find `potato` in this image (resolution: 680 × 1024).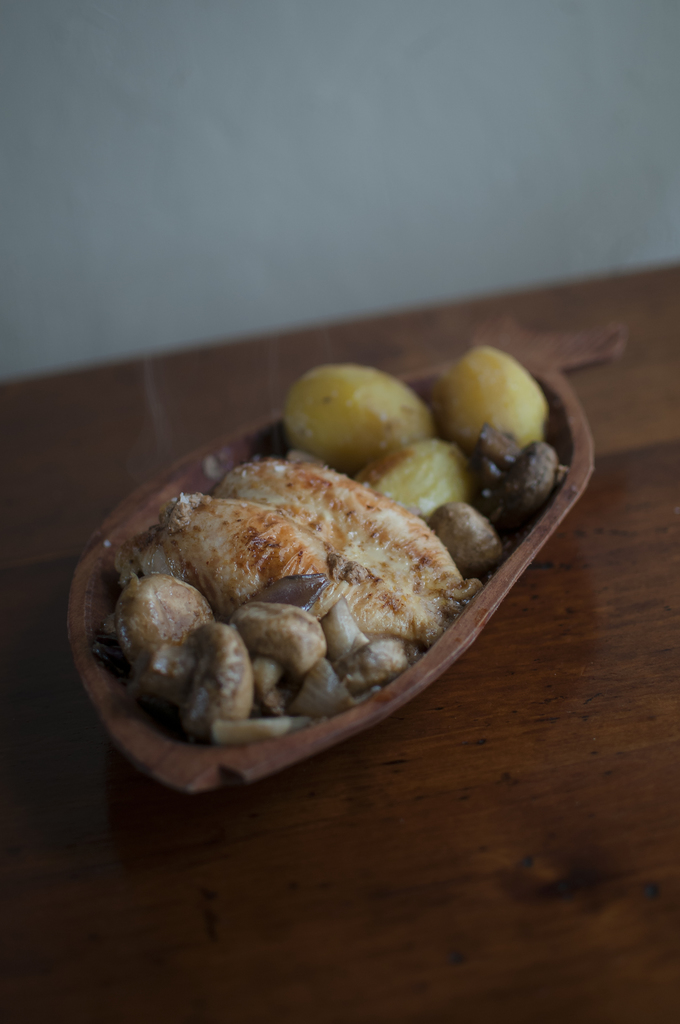
(343, 436, 468, 526).
